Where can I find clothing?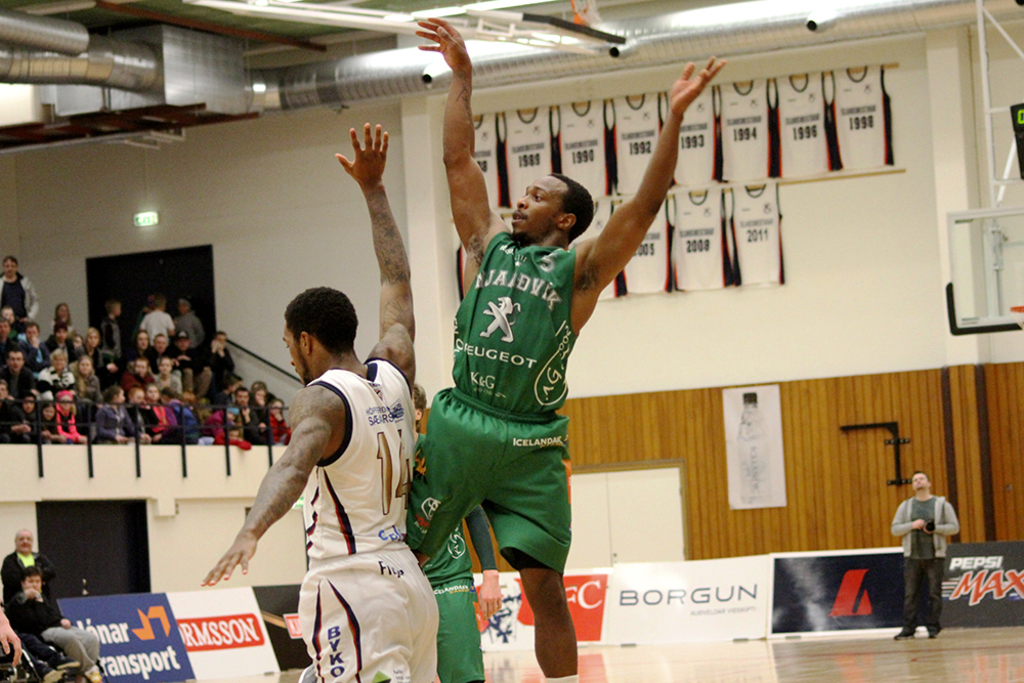
You can find it at <region>145, 304, 165, 343</region>.
